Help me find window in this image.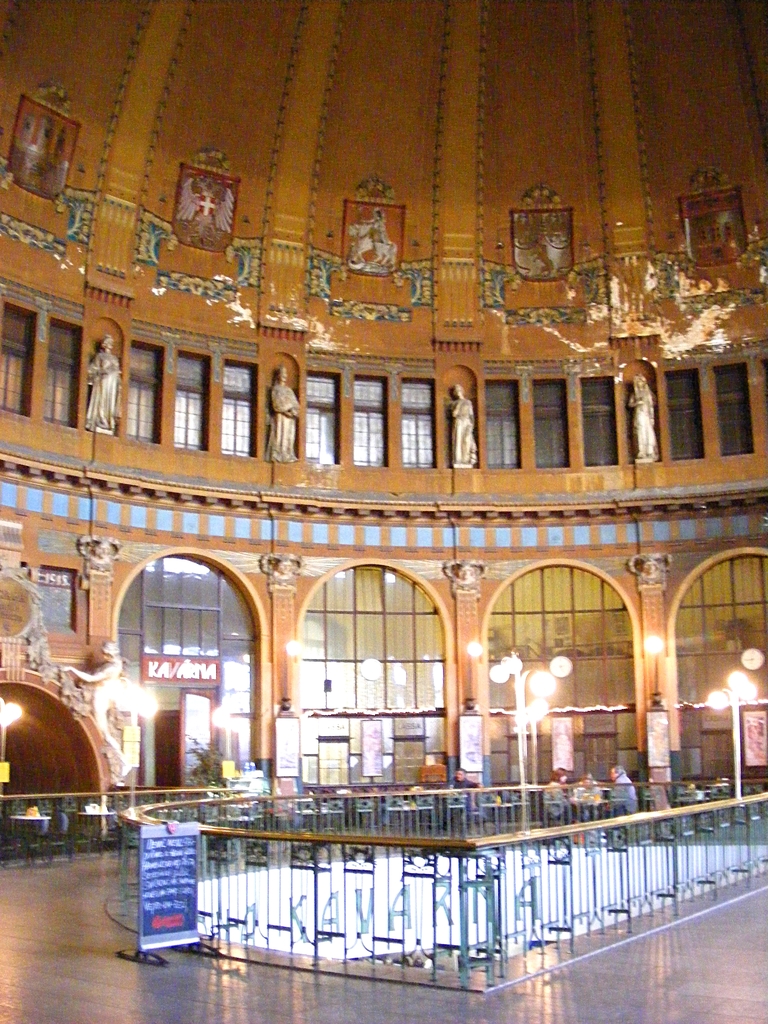
Found it: pyautogui.locateOnScreen(675, 554, 767, 705).
